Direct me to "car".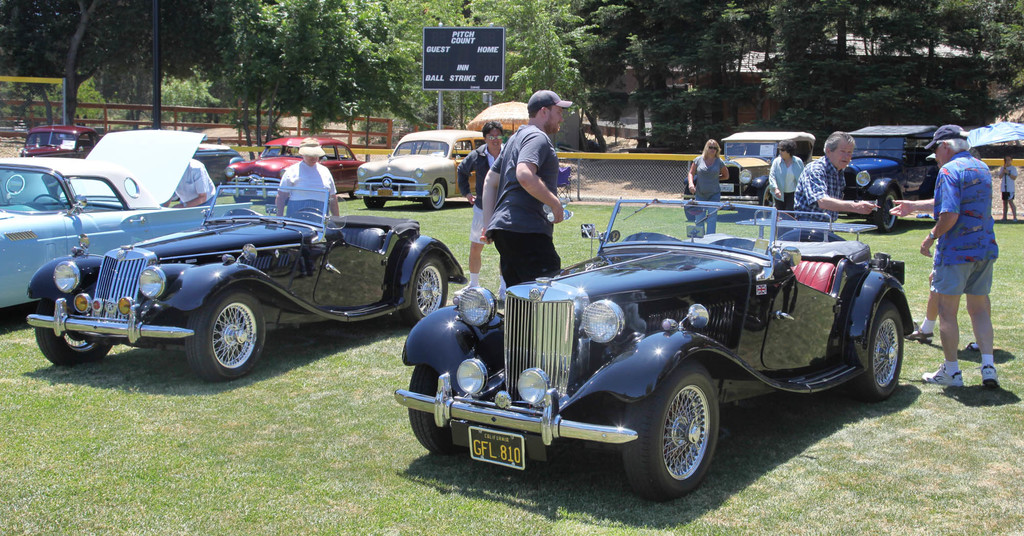
Direction: Rect(353, 128, 486, 210).
